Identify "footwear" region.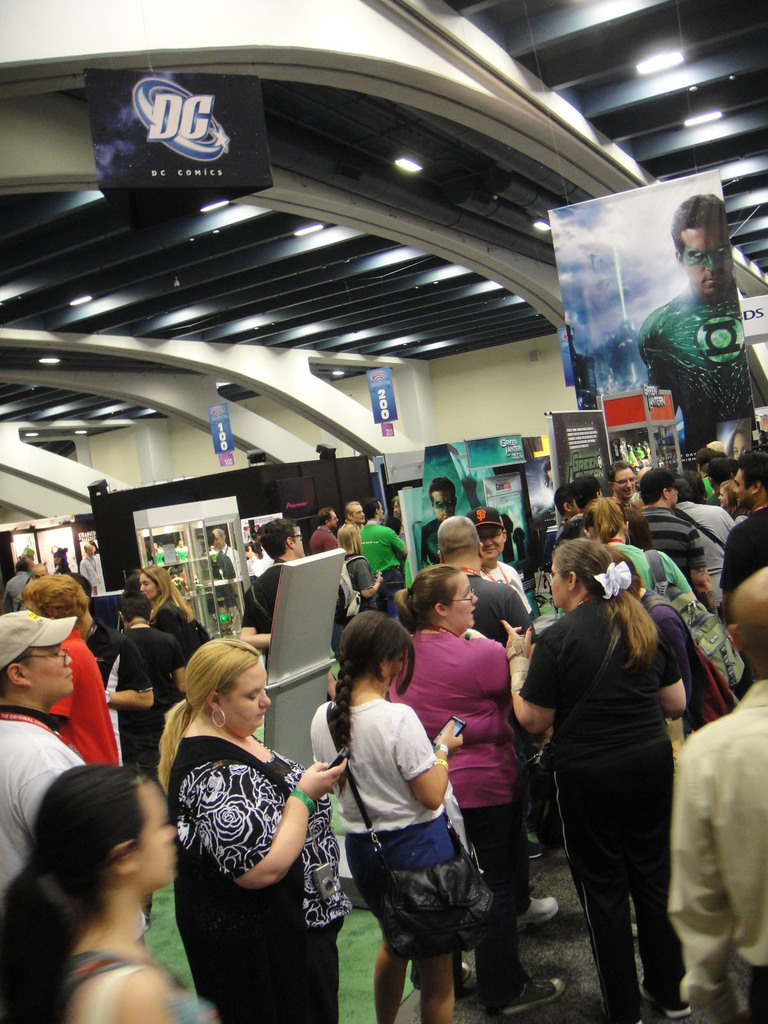
Region: rect(638, 976, 692, 1018).
